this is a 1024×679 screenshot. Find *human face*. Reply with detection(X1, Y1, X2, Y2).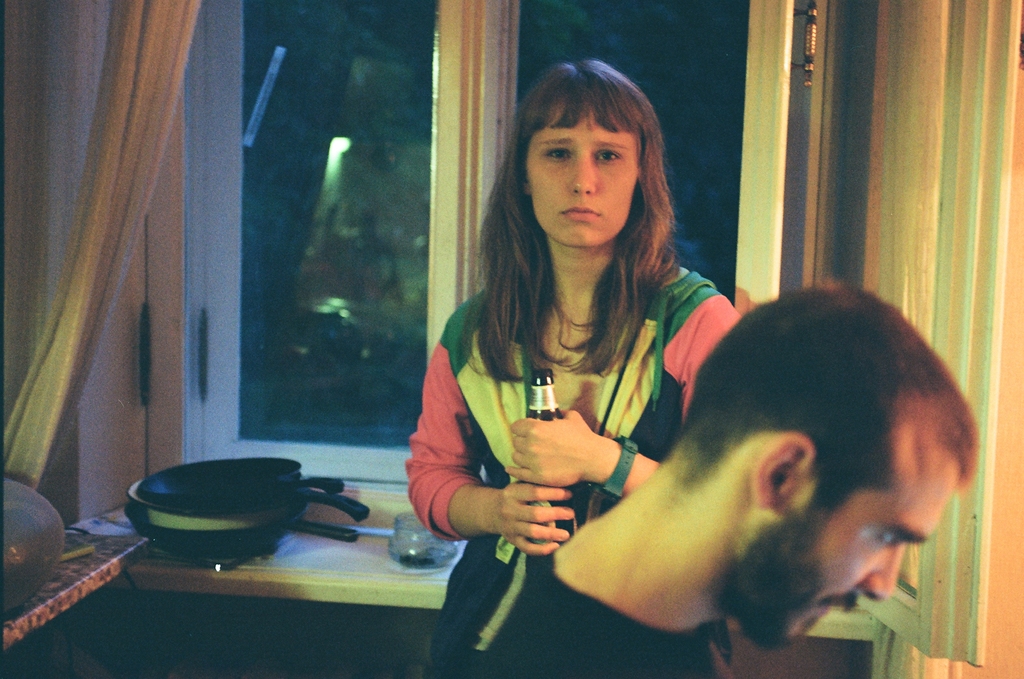
detection(715, 448, 963, 648).
